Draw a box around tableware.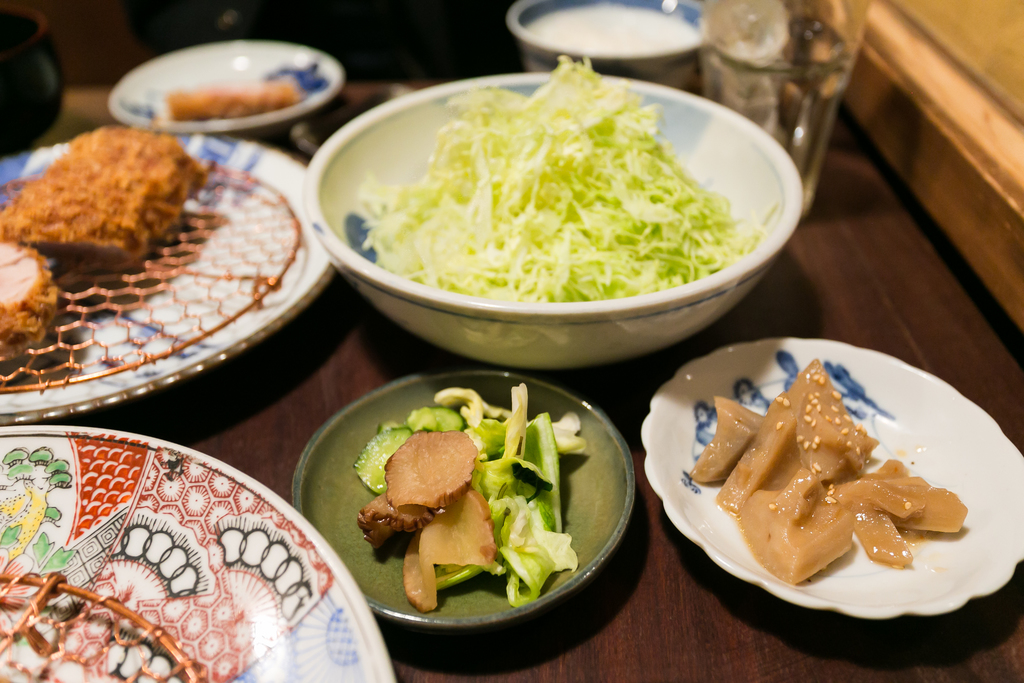
{"left": 641, "top": 336, "right": 1023, "bottom": 620}.
